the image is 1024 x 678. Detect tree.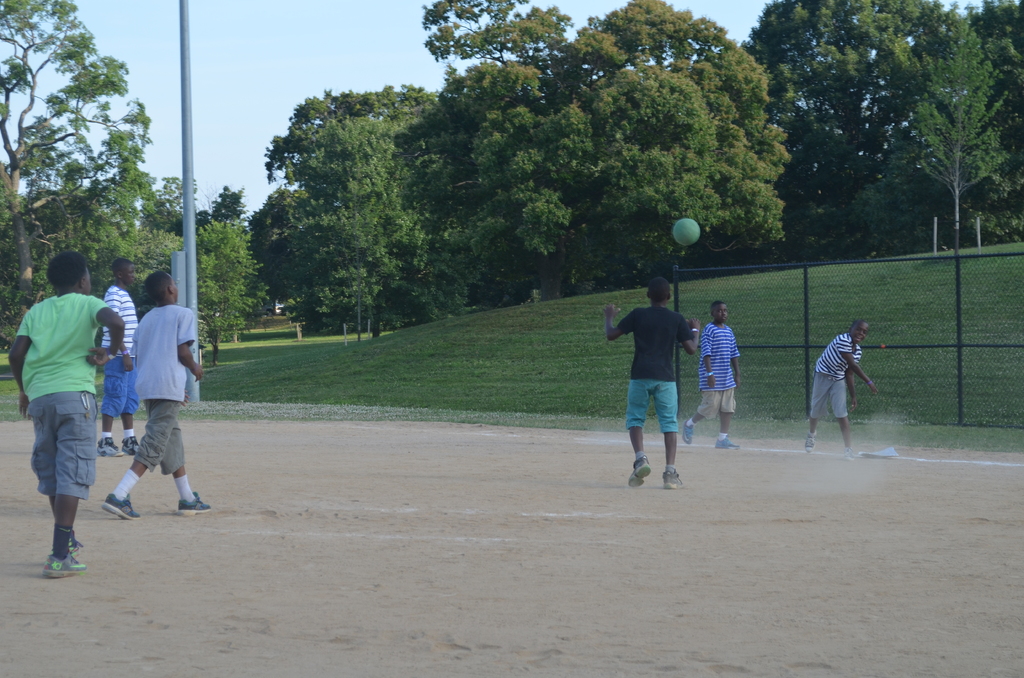
Detection: BBox(912, 0, 1023, 239).
